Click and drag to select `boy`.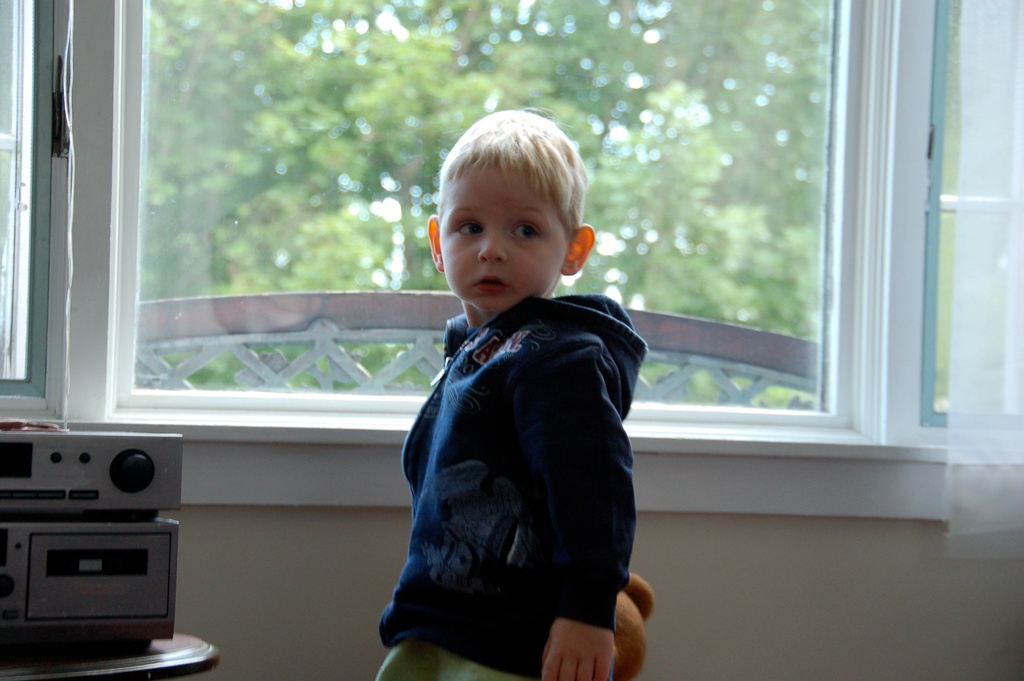
Selection: box(367, 101, 652, 680).
